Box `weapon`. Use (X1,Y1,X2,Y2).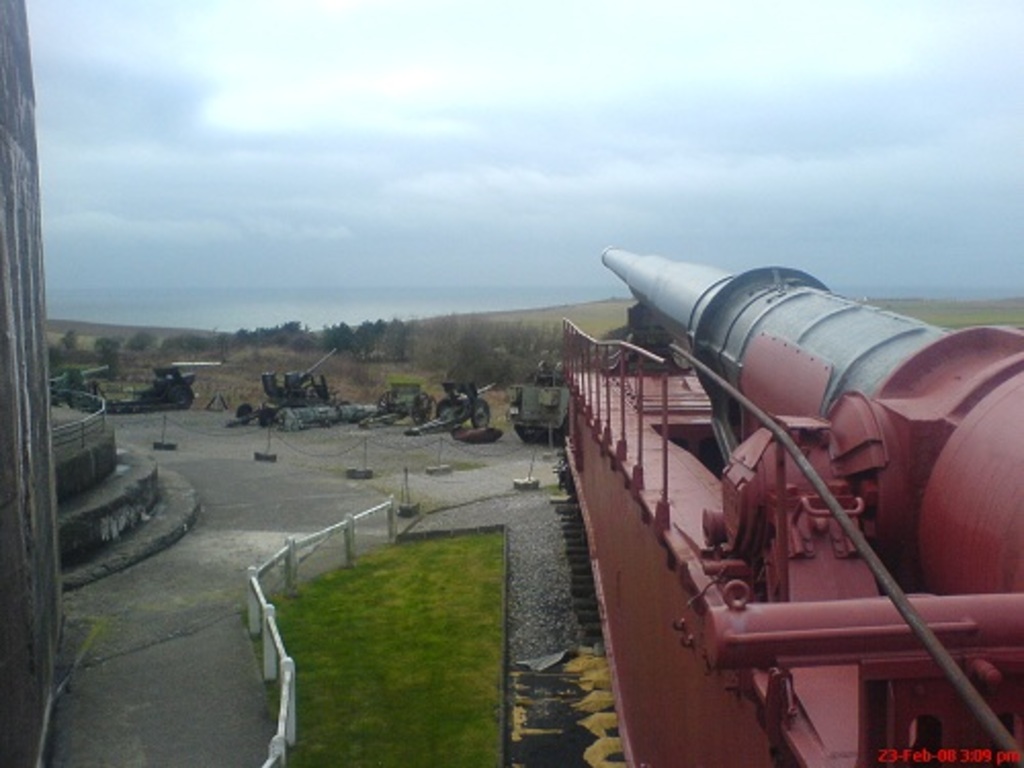
(45,352,115,412).
